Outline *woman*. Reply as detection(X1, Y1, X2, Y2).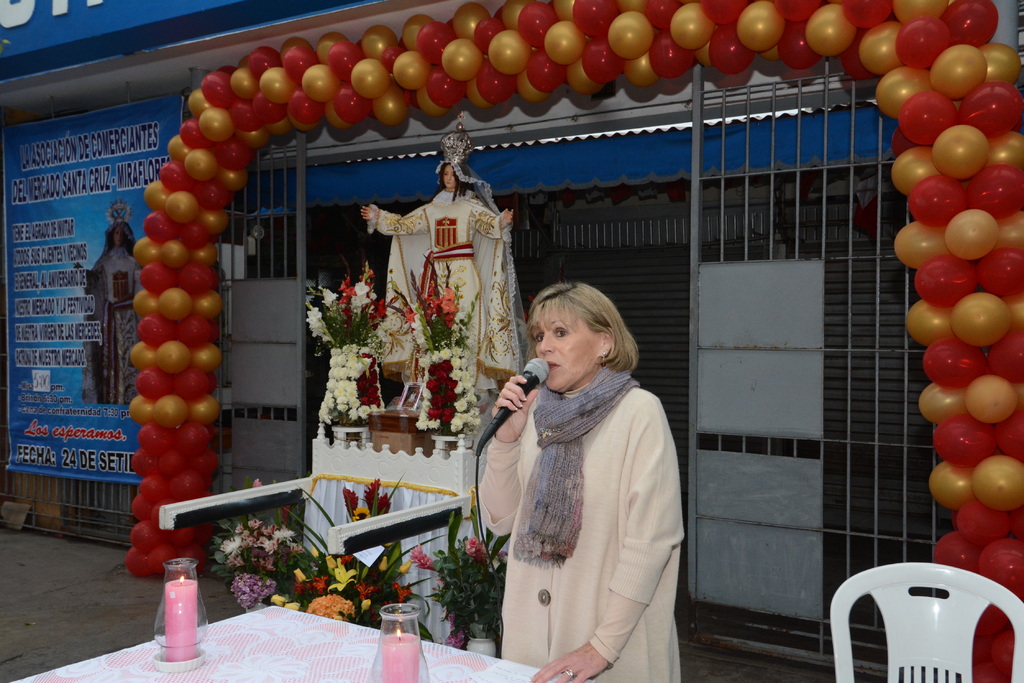
detection(475, 275, 694, 677).
